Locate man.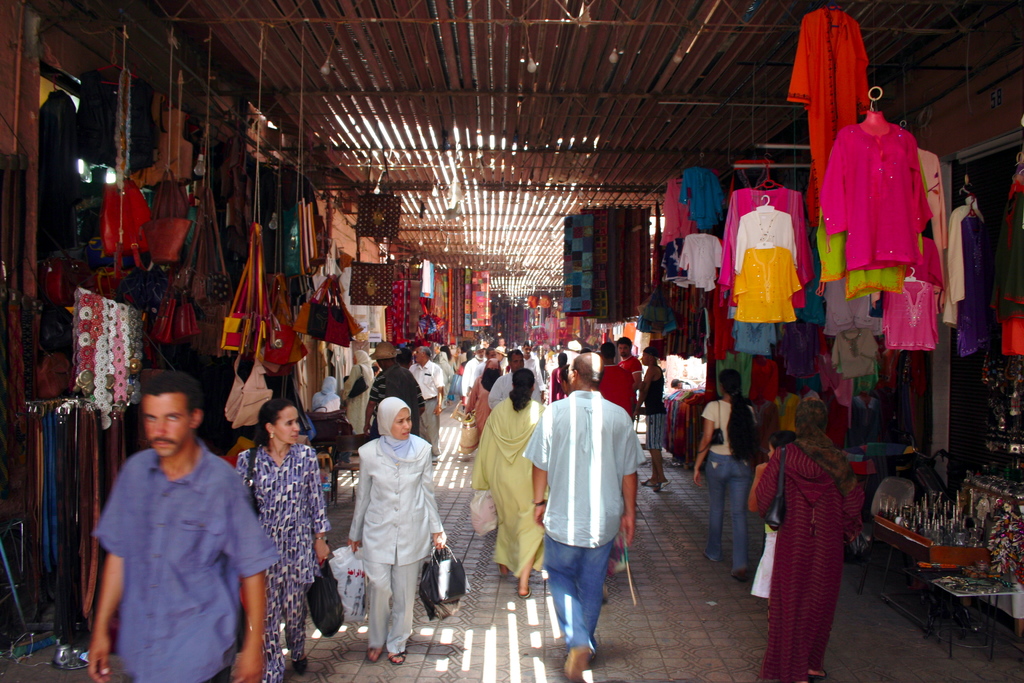
Bounding box: bbox(406, 349, 449, 449).
